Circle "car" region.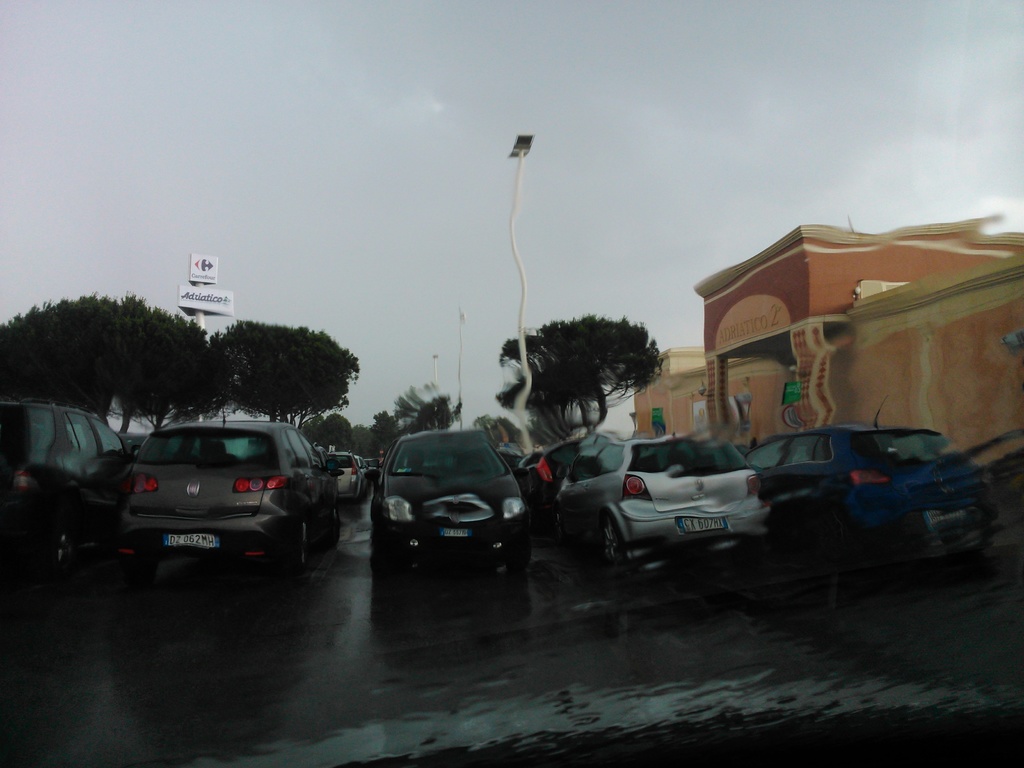
Region: [337, 449, 364, 509].
